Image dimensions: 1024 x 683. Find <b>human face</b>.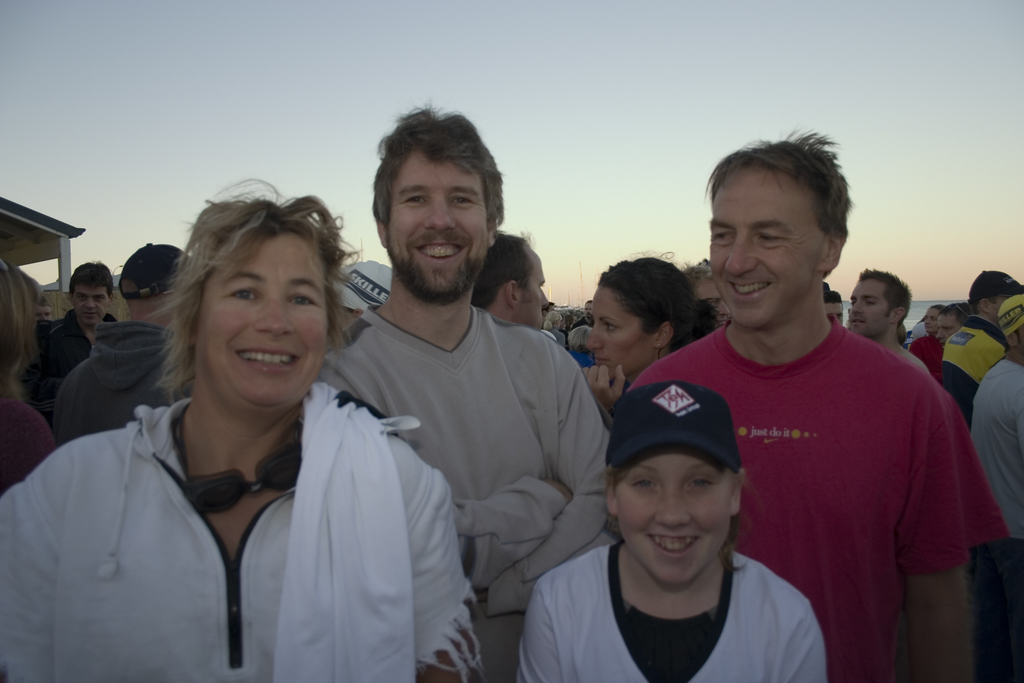
(34, 304, 55, 320).
